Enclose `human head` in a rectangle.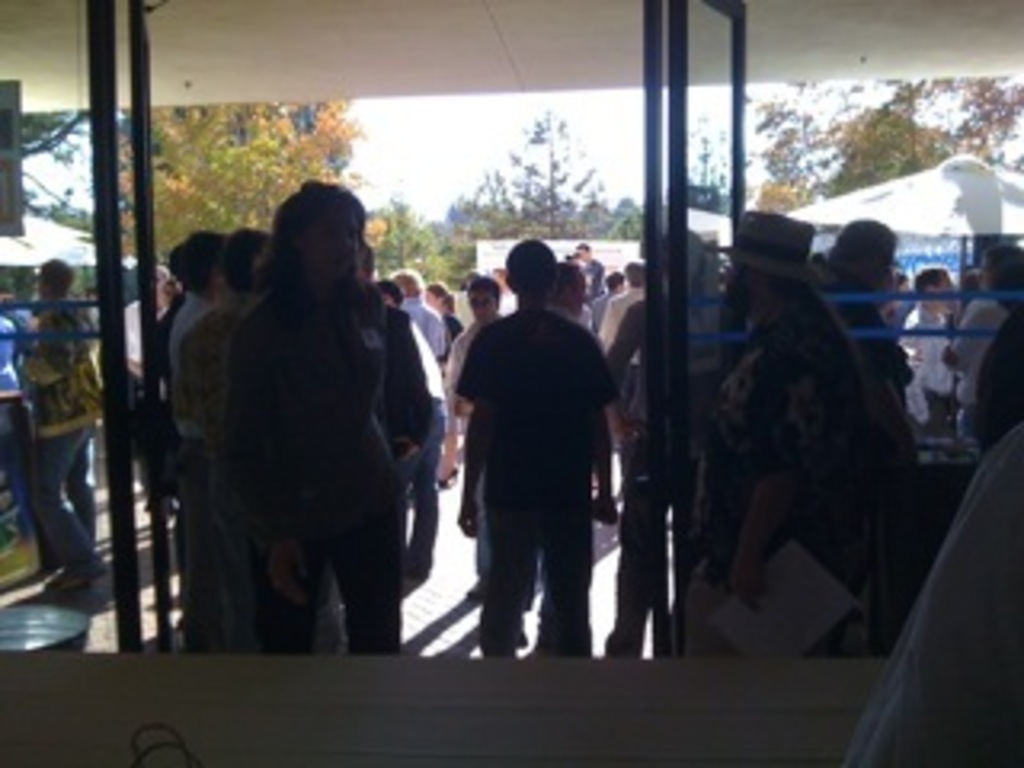
[509,237,554,298].
